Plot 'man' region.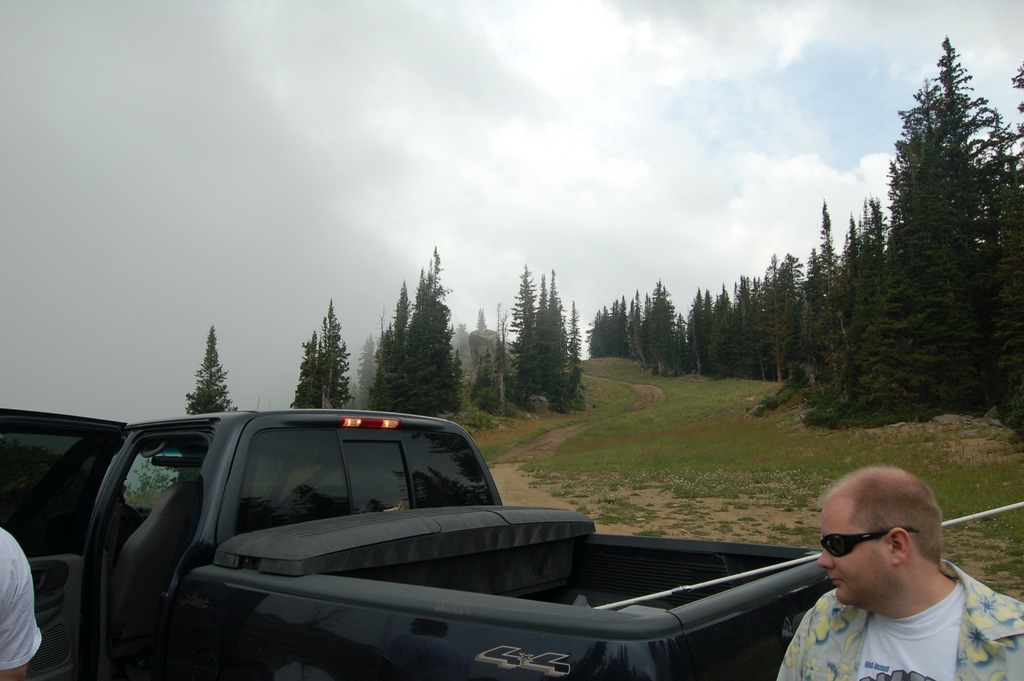
Plotted at Rect(761, 472, 1022, 680).
